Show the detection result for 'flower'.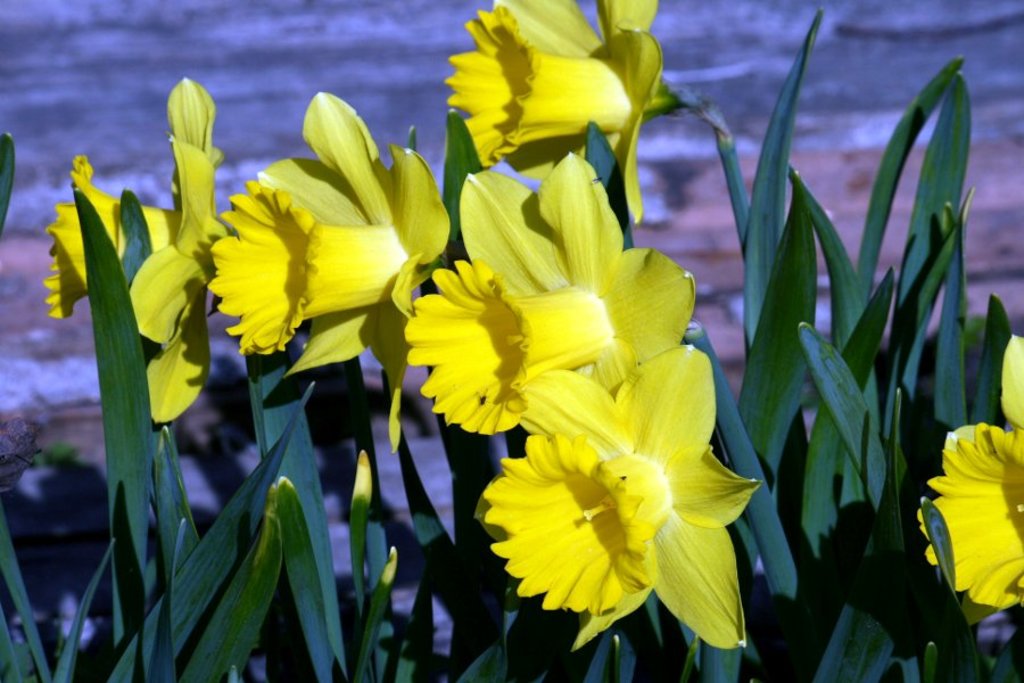
x1=465, y1=353, x2=771, y2=645.
